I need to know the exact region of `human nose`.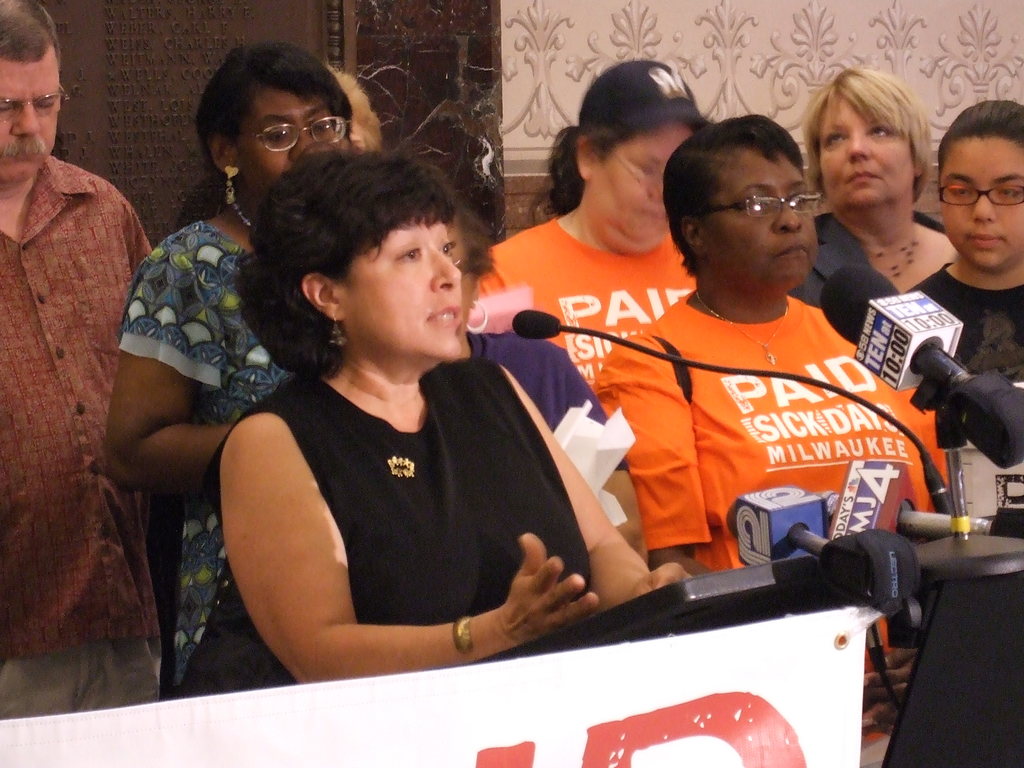
Region: {"x1": 969, "y1": 190, "x2": 998, "y2": 225}.
